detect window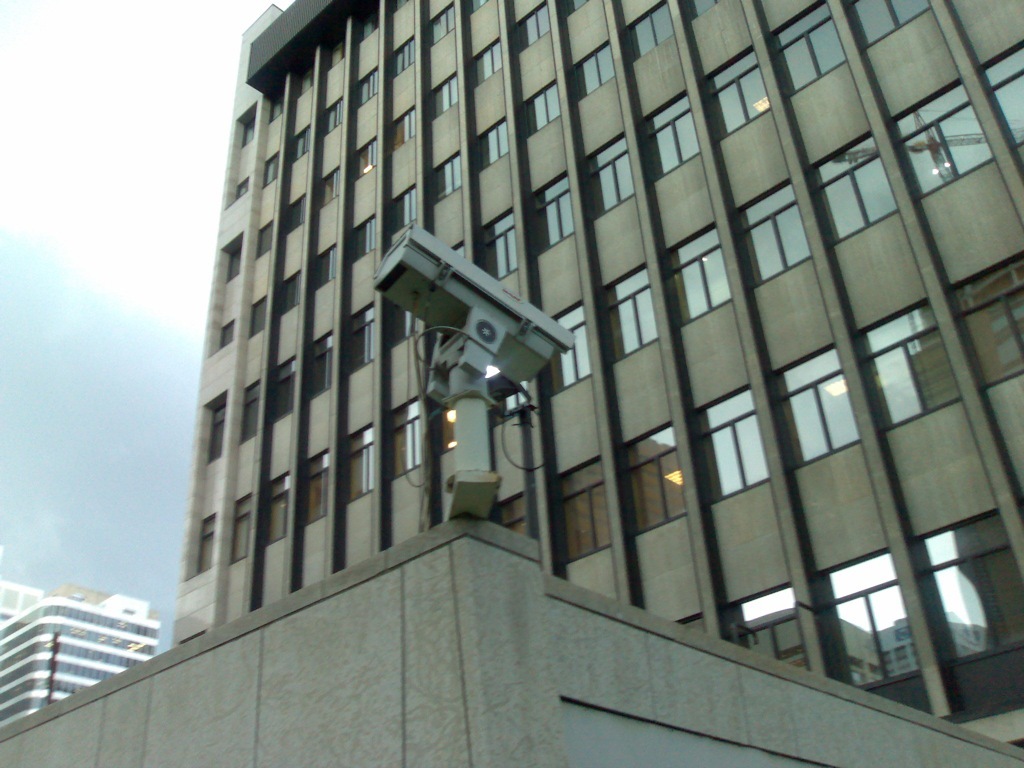
locate(252, 213, 275, 259)
